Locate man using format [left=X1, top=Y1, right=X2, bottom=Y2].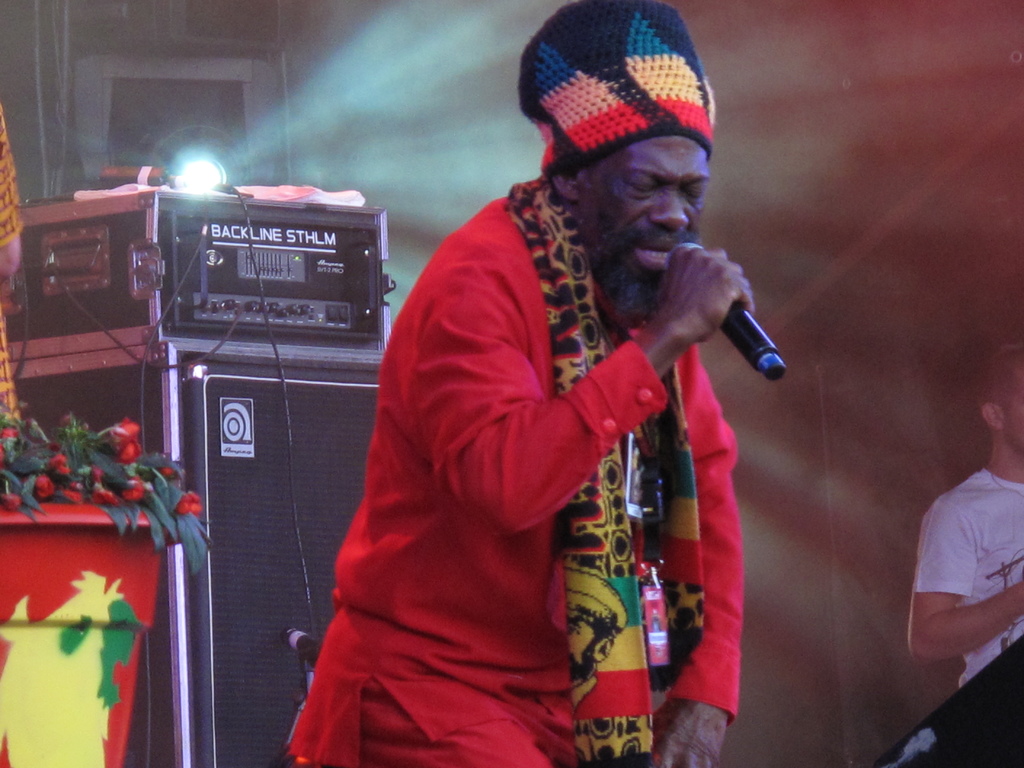
[left=910, top=347, right=1023, bottom=689].
